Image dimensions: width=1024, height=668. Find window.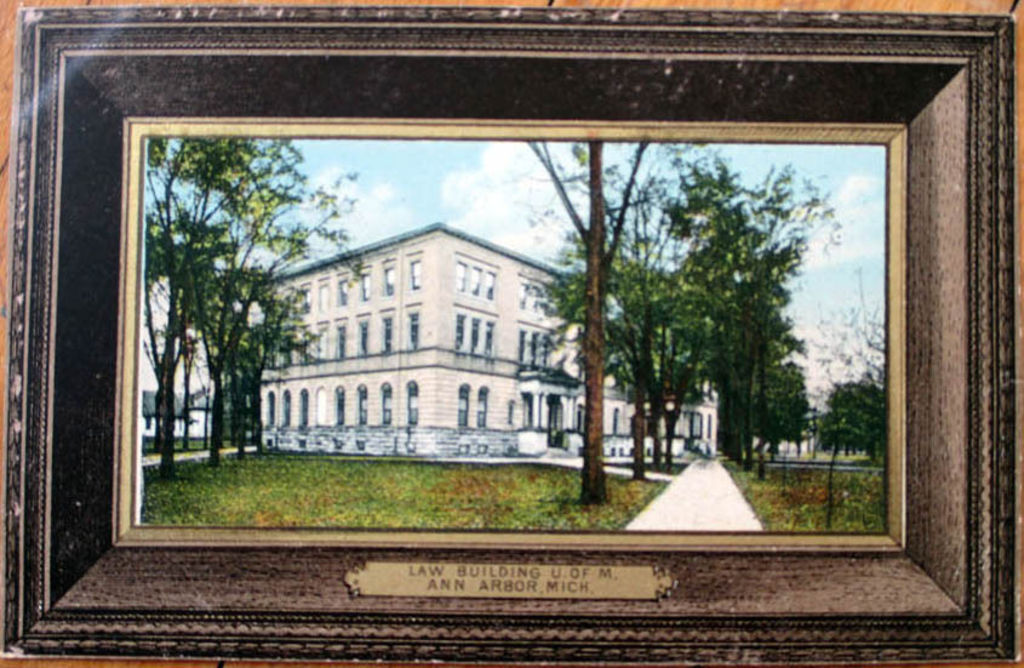
bbox=(281, 387, 291, 424).
